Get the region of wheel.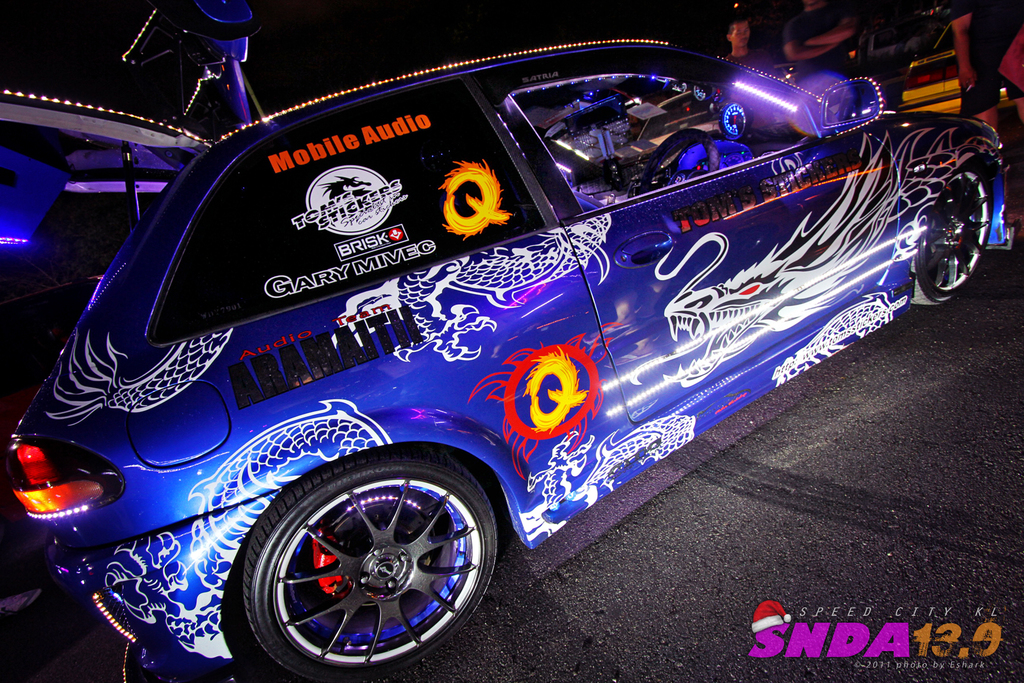
[left=904, top=163, right=985, bottom=307].
